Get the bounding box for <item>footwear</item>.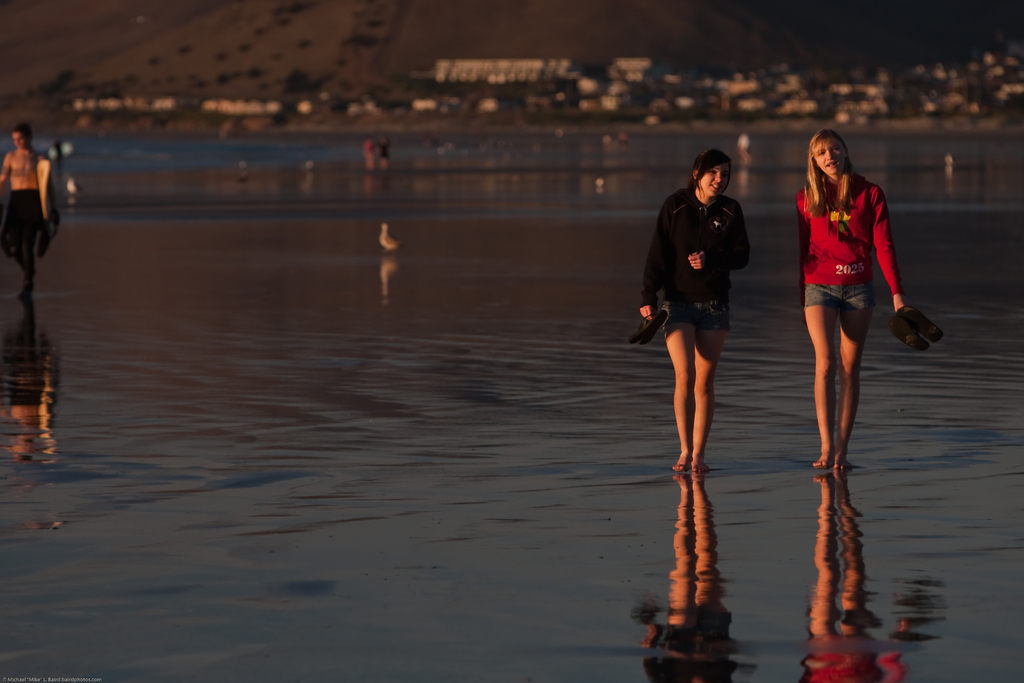
rect(639, 310, 669, 345).
